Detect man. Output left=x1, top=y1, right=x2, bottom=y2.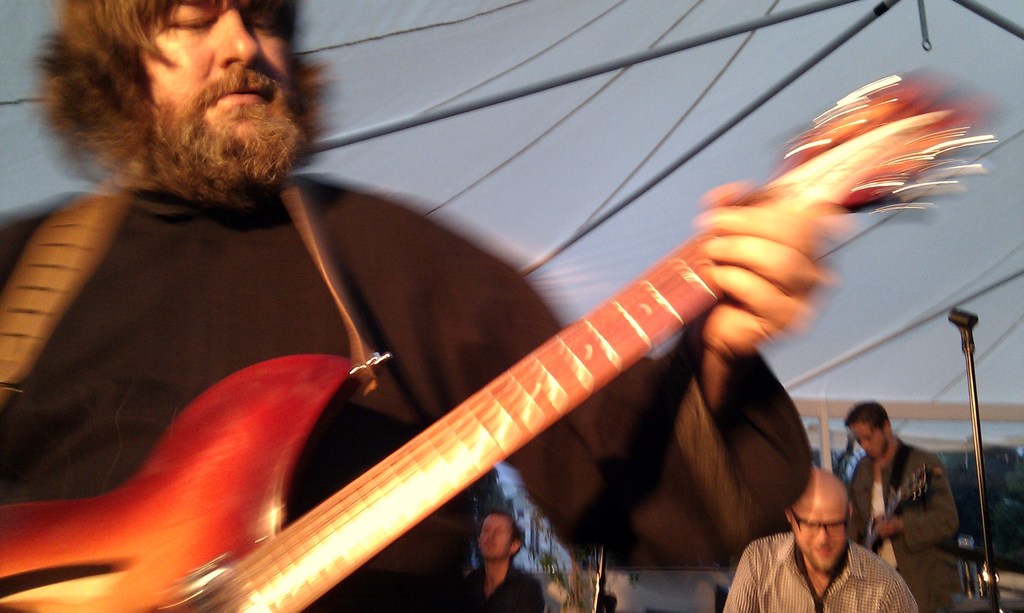
left=0, top=0, right=815, bottom=612.
